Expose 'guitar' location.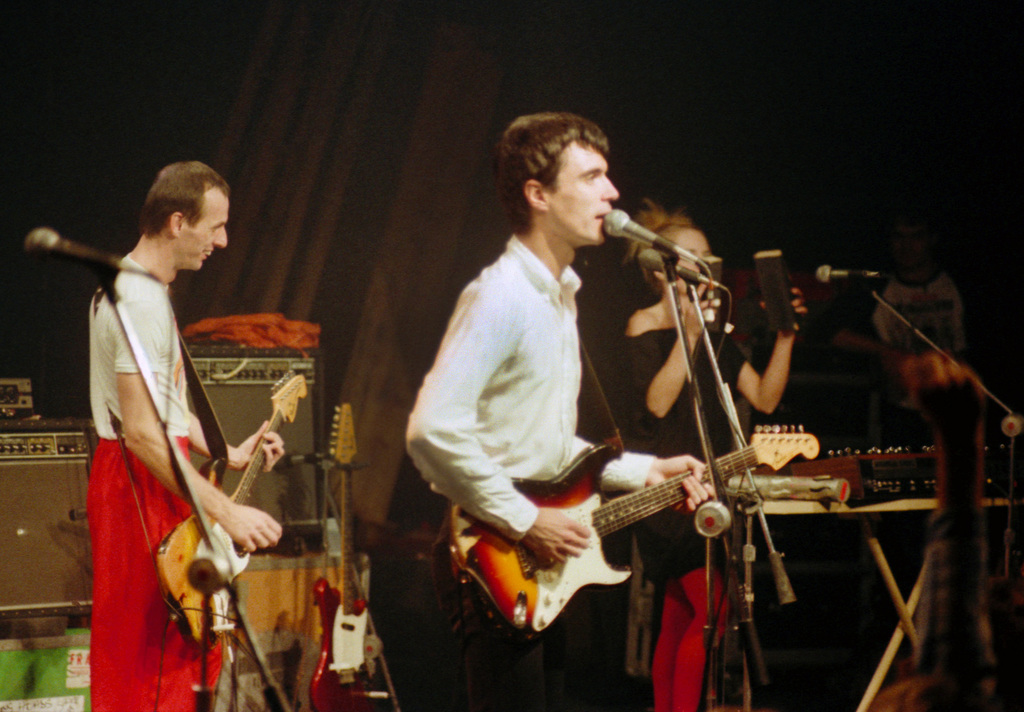
Exposed at <region>454, 424, 820, 634</region>.
